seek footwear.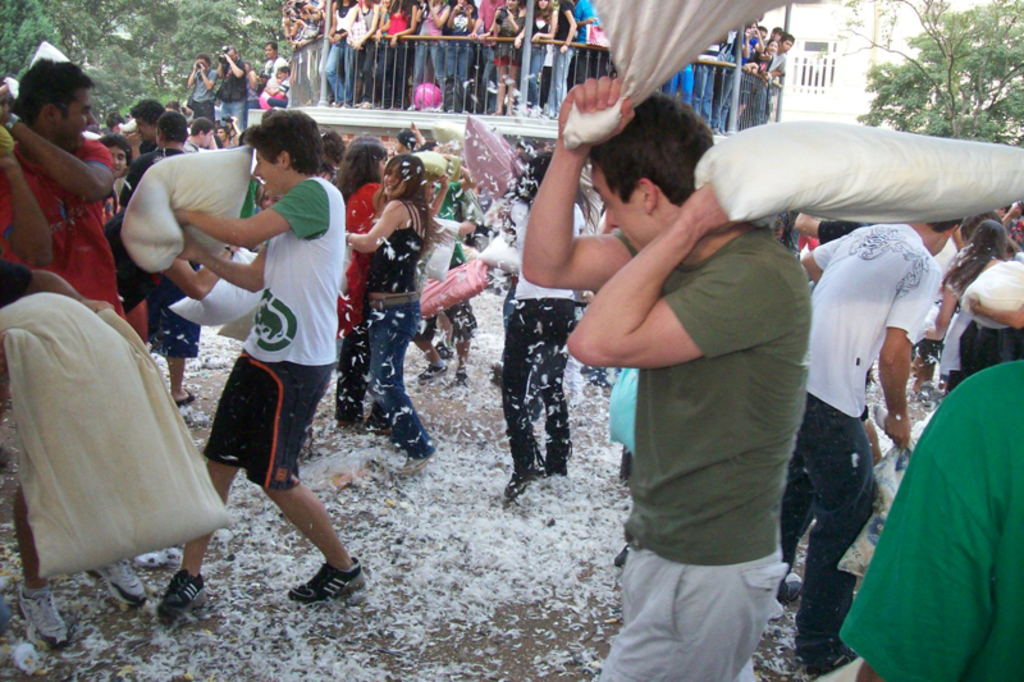
(13, 586, 67, 633).
